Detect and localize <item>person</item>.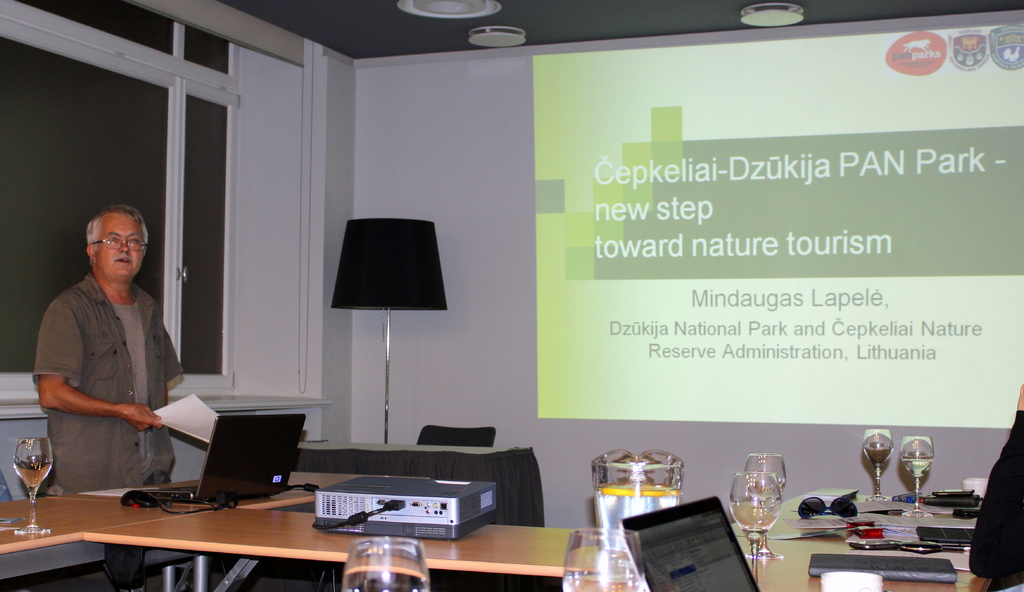
Localized at [24, 204, 186, 591].
